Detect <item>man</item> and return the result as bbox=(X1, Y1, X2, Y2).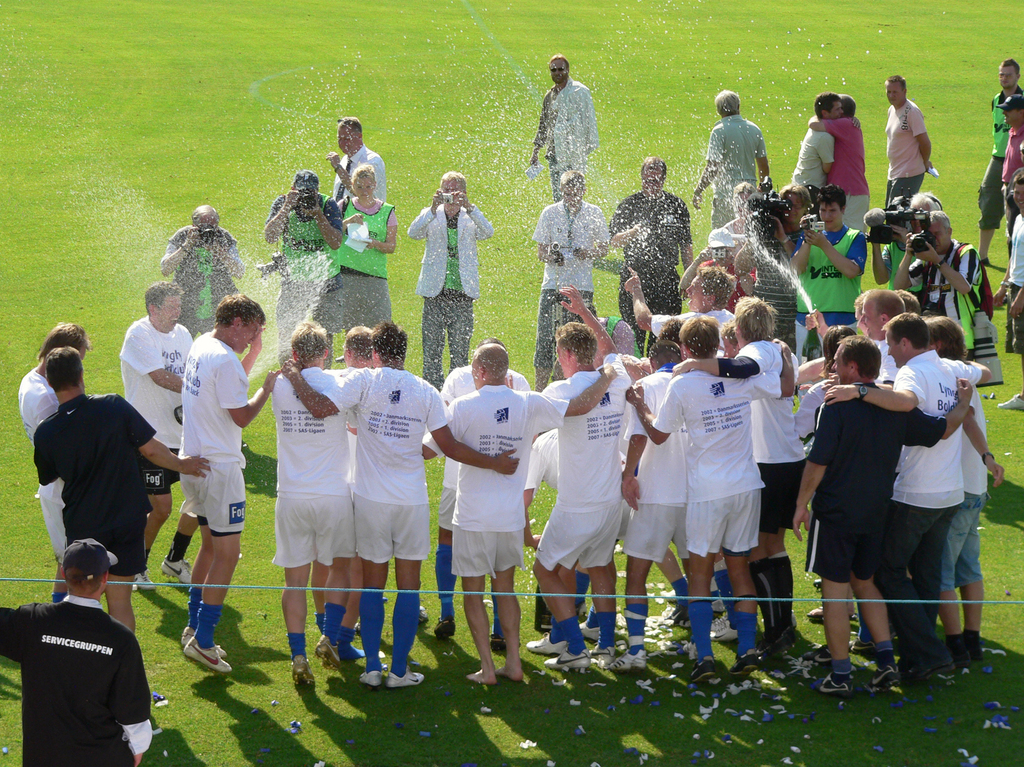
bbox=(442, 340, 530, 637).
